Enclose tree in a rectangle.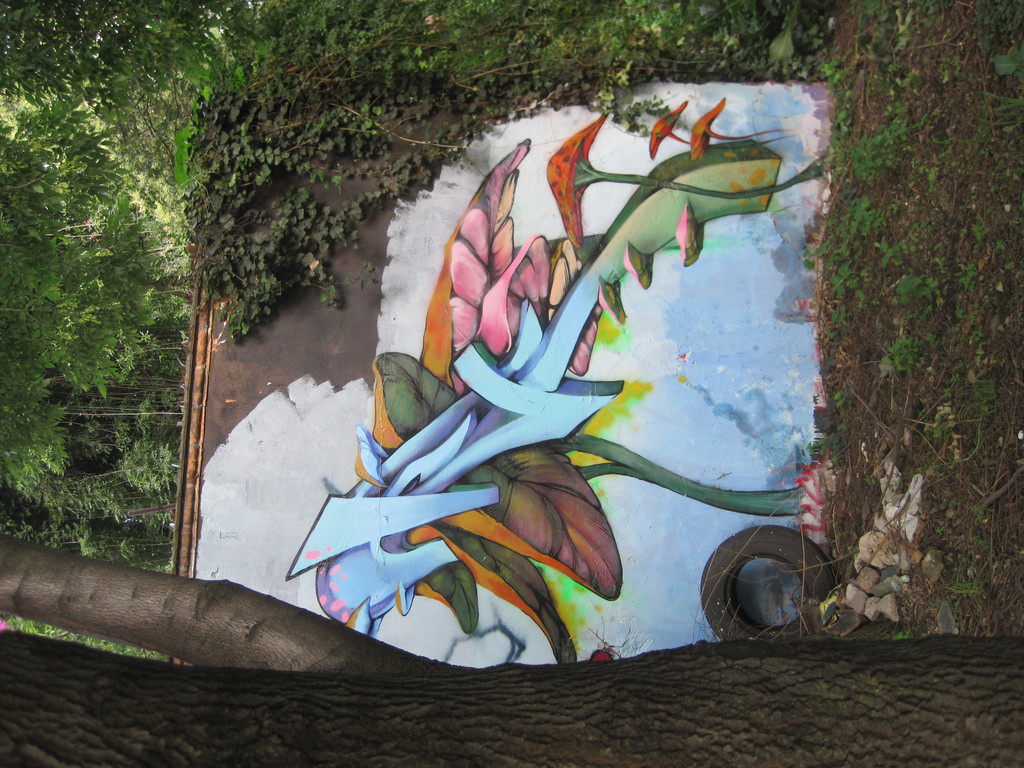
<region>0, 0, 1023, 767</region>.
